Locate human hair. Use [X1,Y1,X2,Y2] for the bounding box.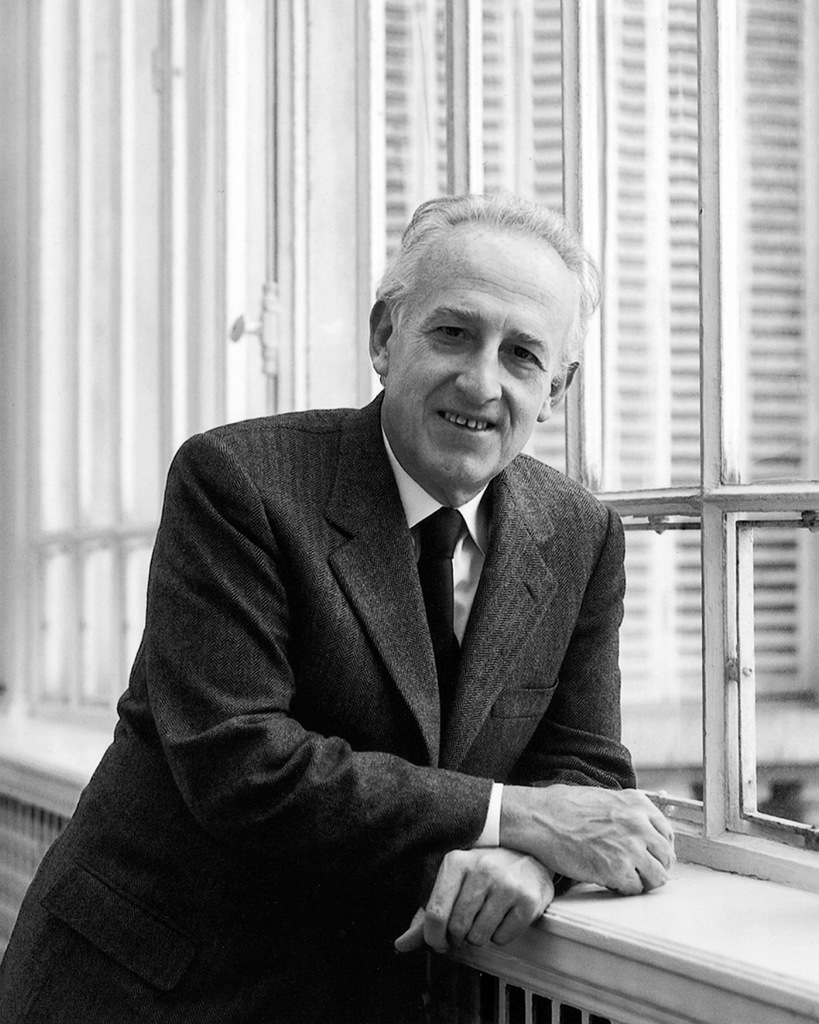
[365,193,605,381].
